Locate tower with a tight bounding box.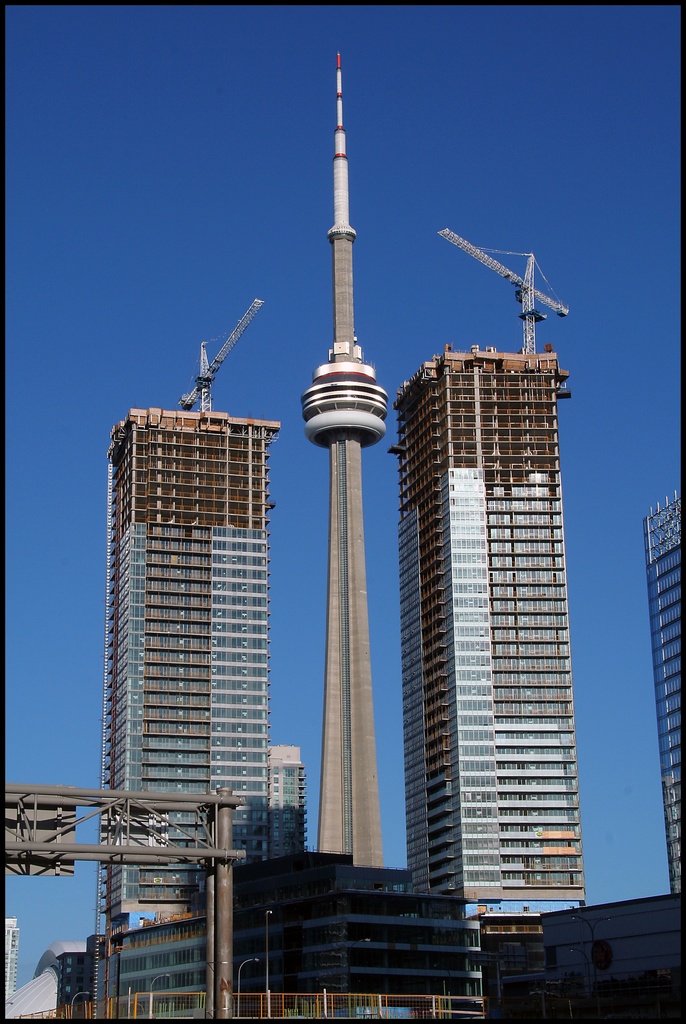
356,265,598,932.
